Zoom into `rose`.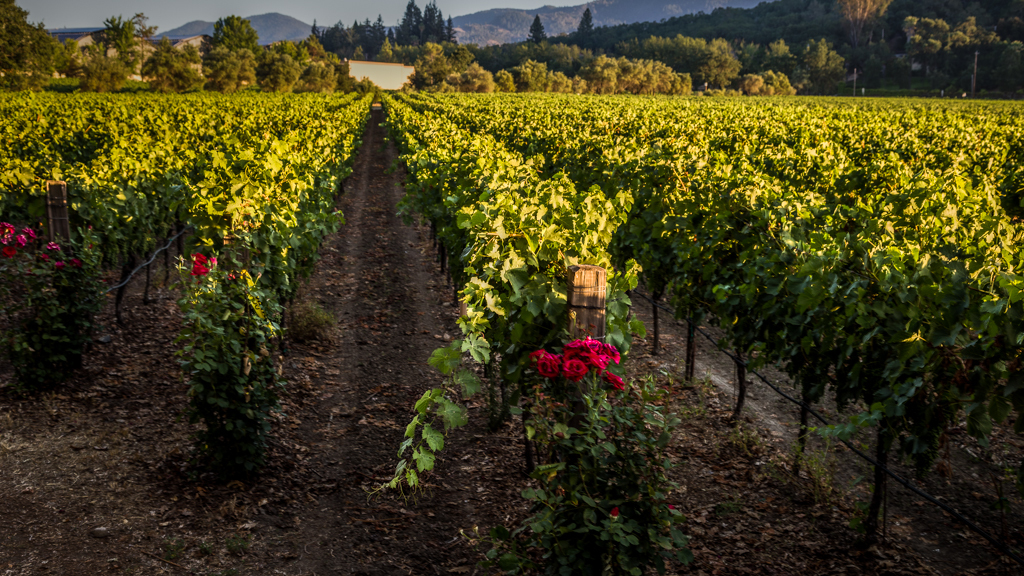
Zoom target: bbox=(192, 262, 211, 276).
